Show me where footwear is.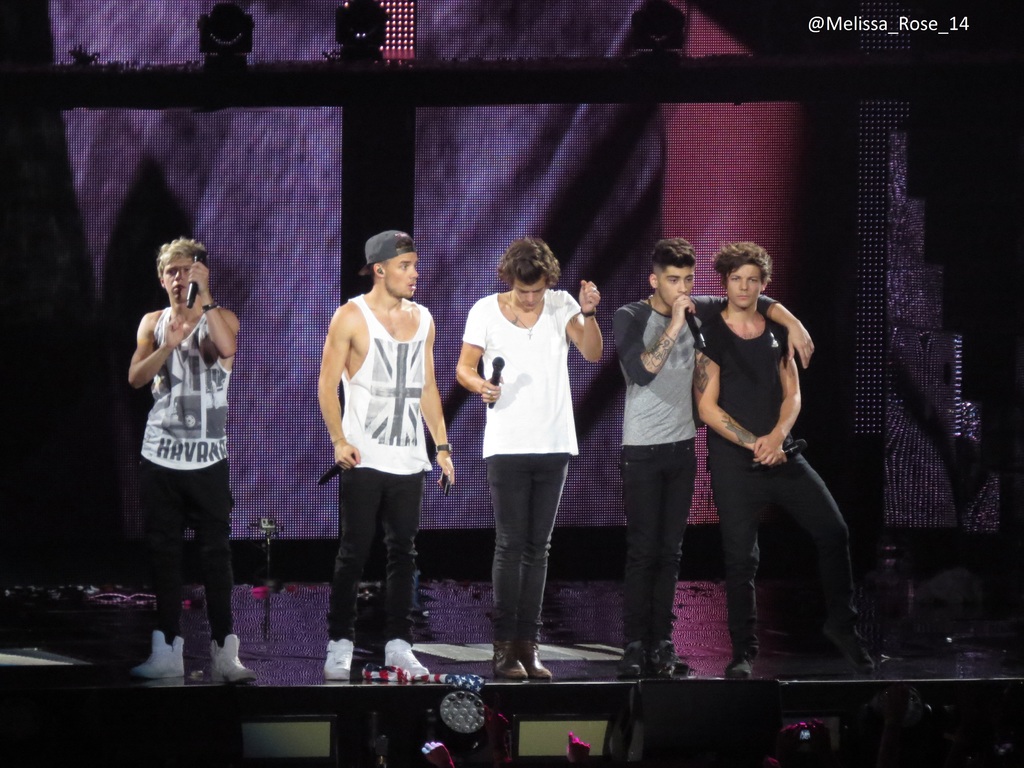
footwear is at <bbox>612, 650, 650, 682</bbox>.
